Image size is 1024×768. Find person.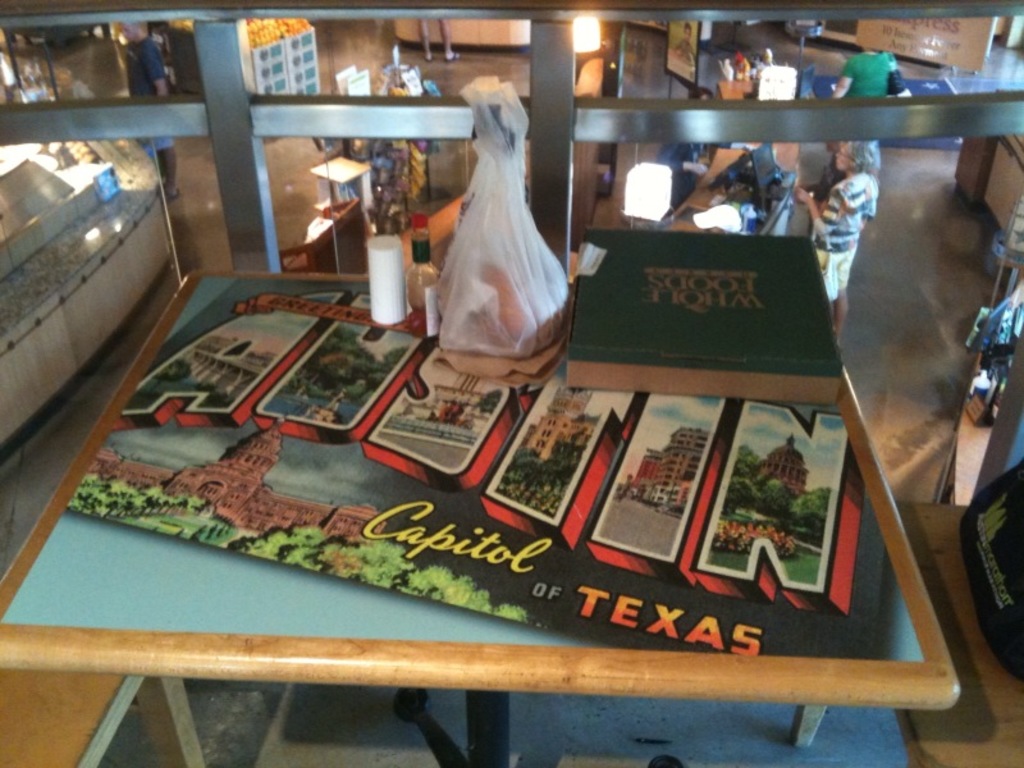
[655,82,755,205].
